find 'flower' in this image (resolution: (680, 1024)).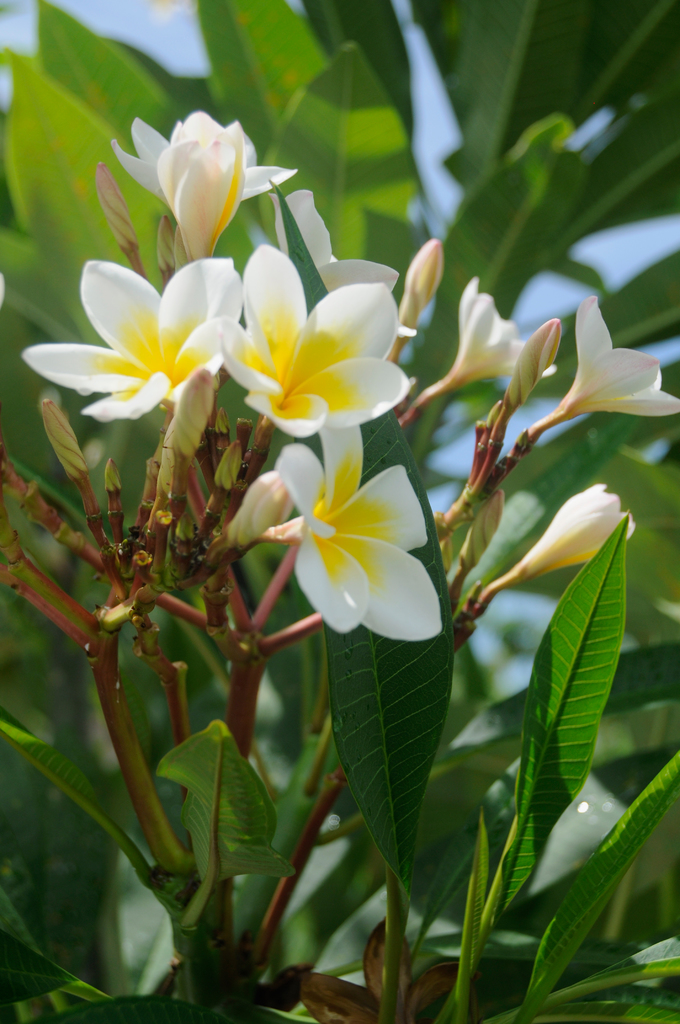
(453,271,558,393).
